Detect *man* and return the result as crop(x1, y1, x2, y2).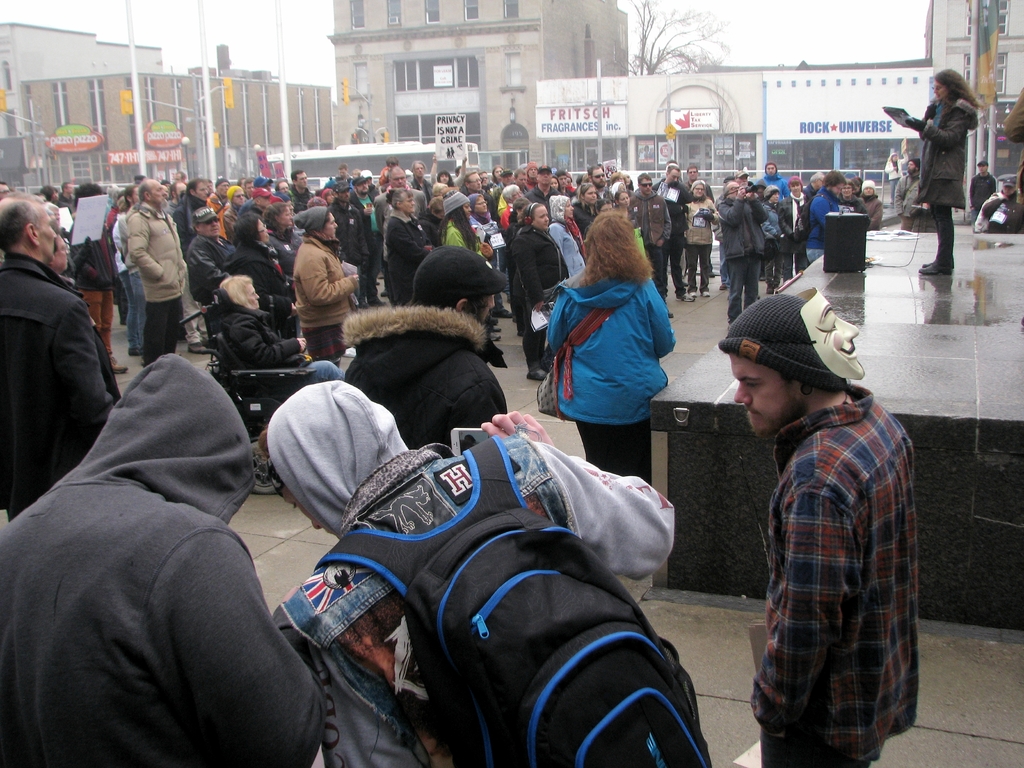
crop(899, 161, 933, 233).
